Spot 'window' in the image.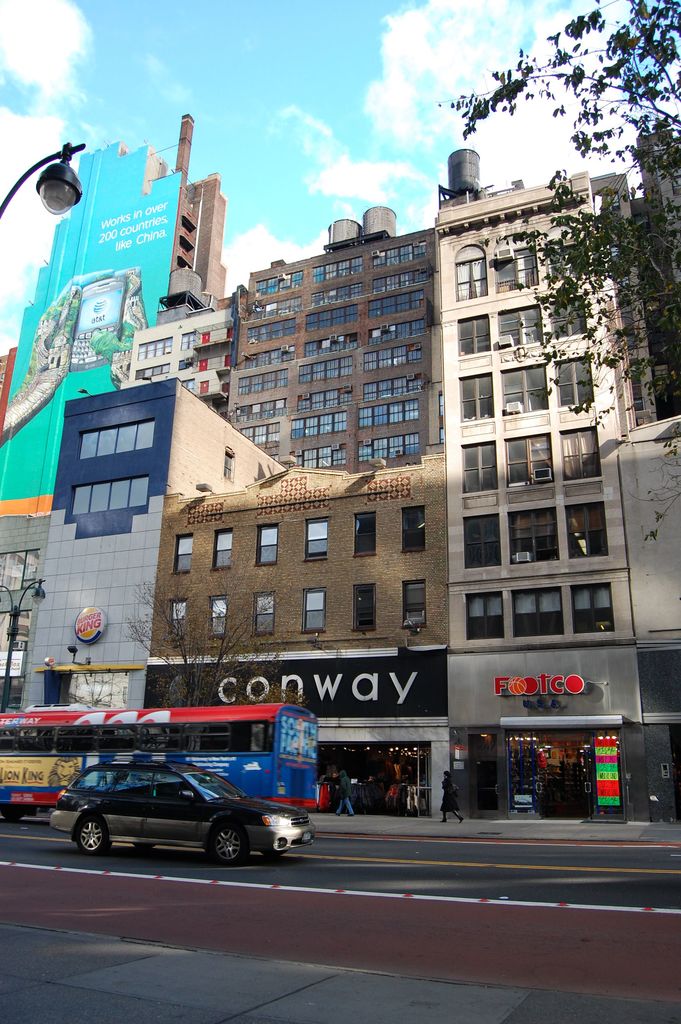
'window' found at pyautogui.locateOnScreen(455, 317, 489, 357).
